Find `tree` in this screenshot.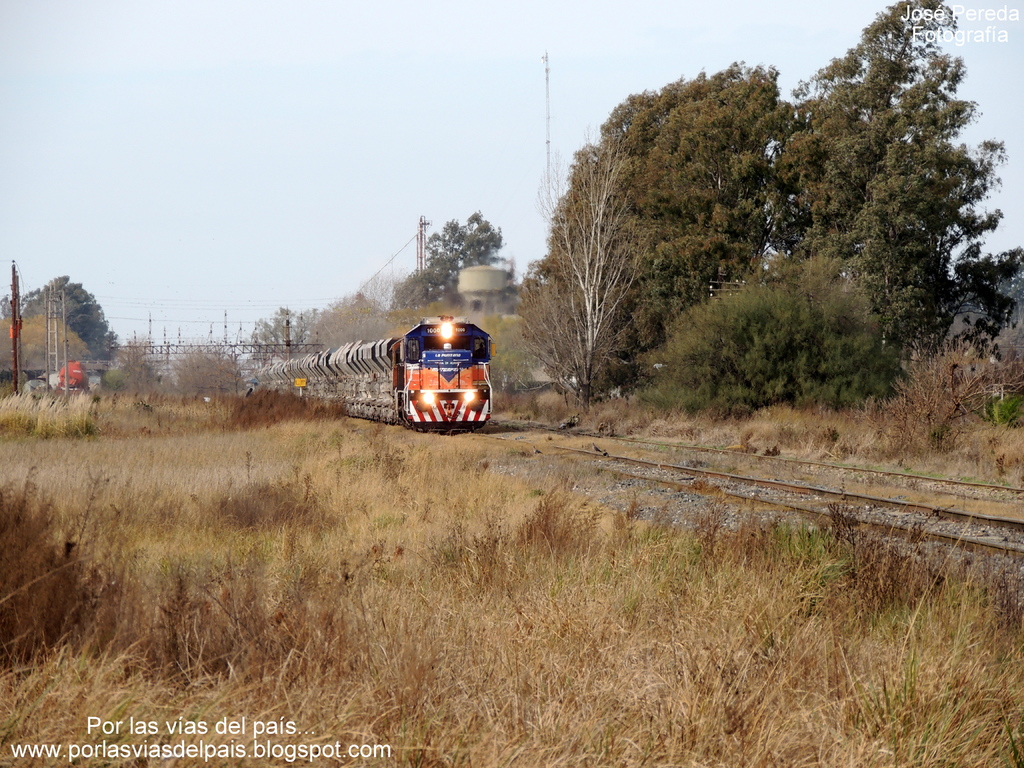
The bounding box for `tree` is locate(509, 47, 792, 406).
